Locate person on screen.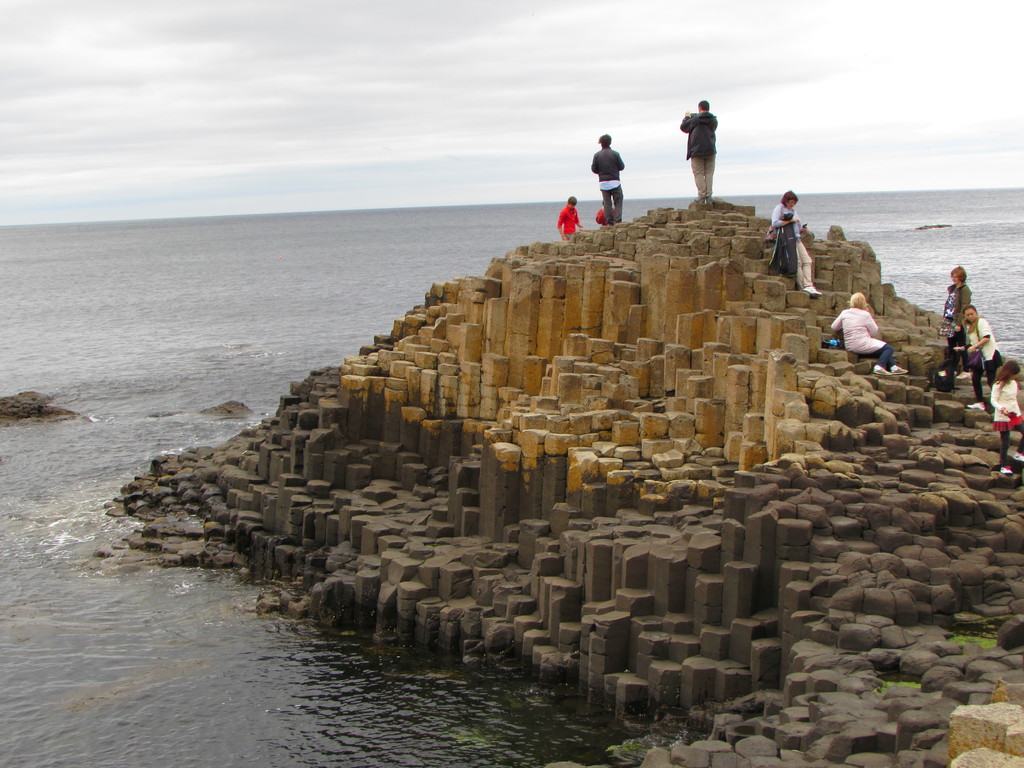
On screen at <region>966, 311, 1007, 410</region>.
